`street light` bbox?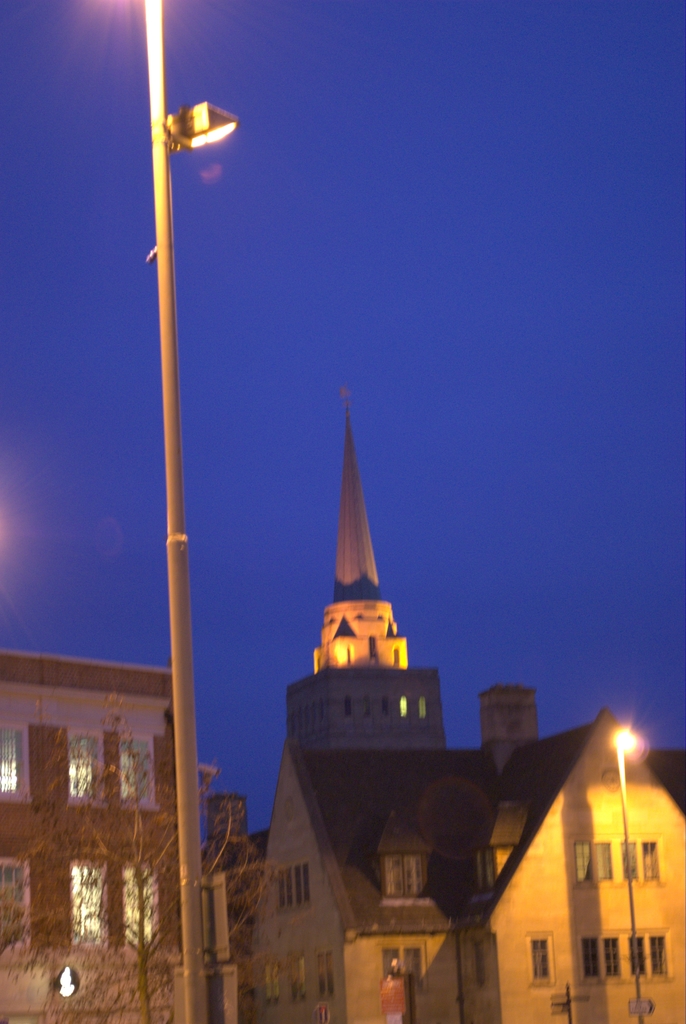
(143,0,248,1023)
